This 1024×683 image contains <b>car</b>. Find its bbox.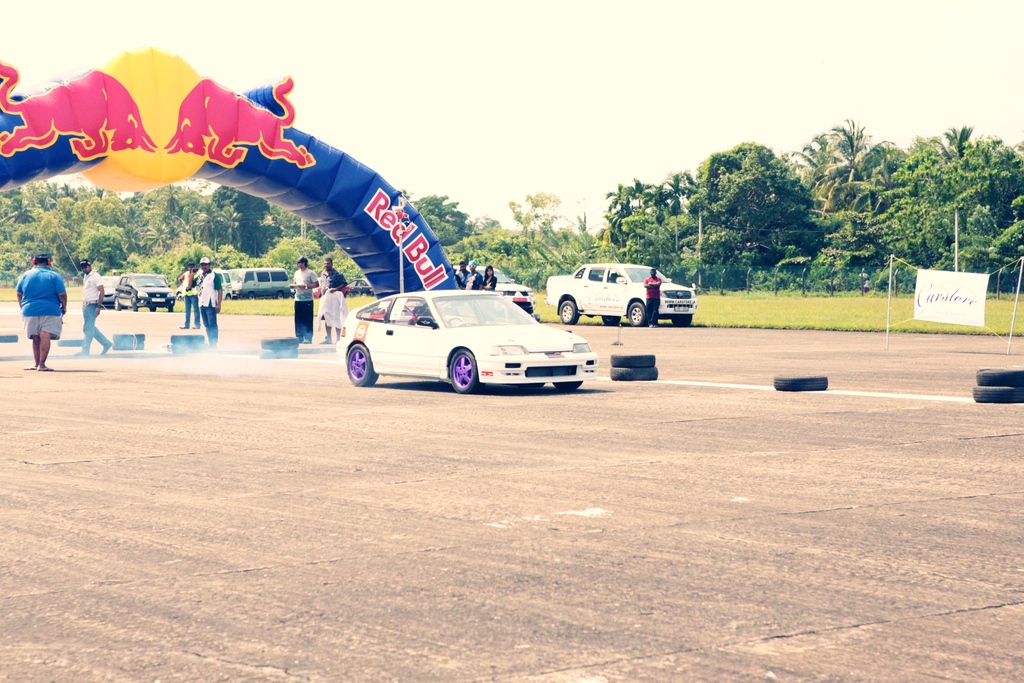
locate(231, 266, 285, 291).
